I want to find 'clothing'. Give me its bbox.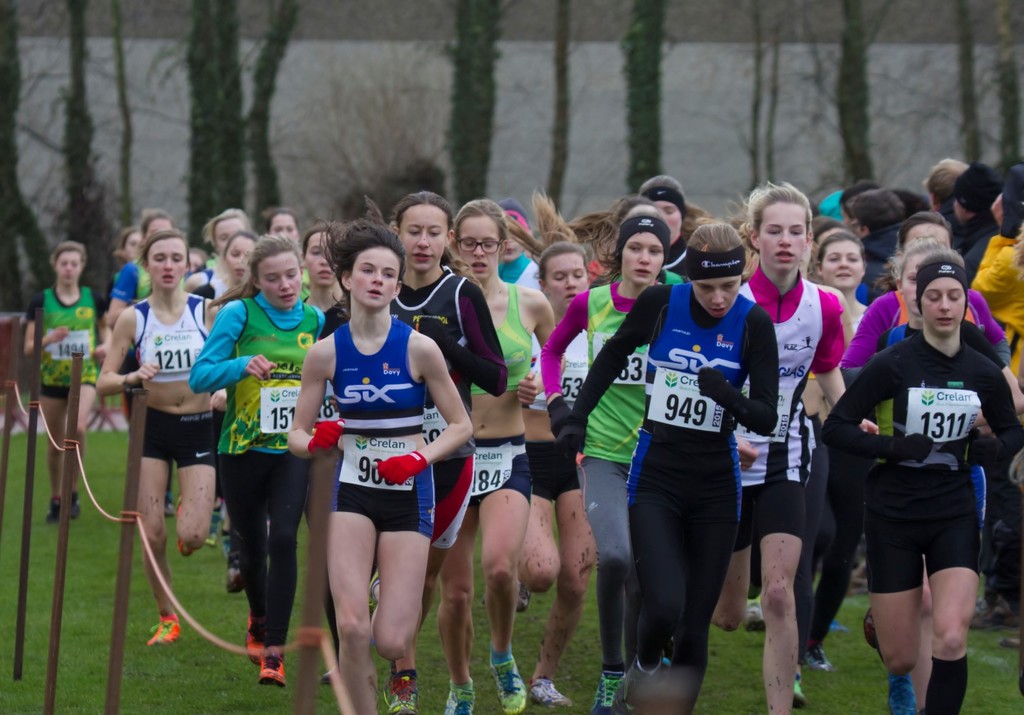
[left=498, top=252, right=541, bottom=294].
